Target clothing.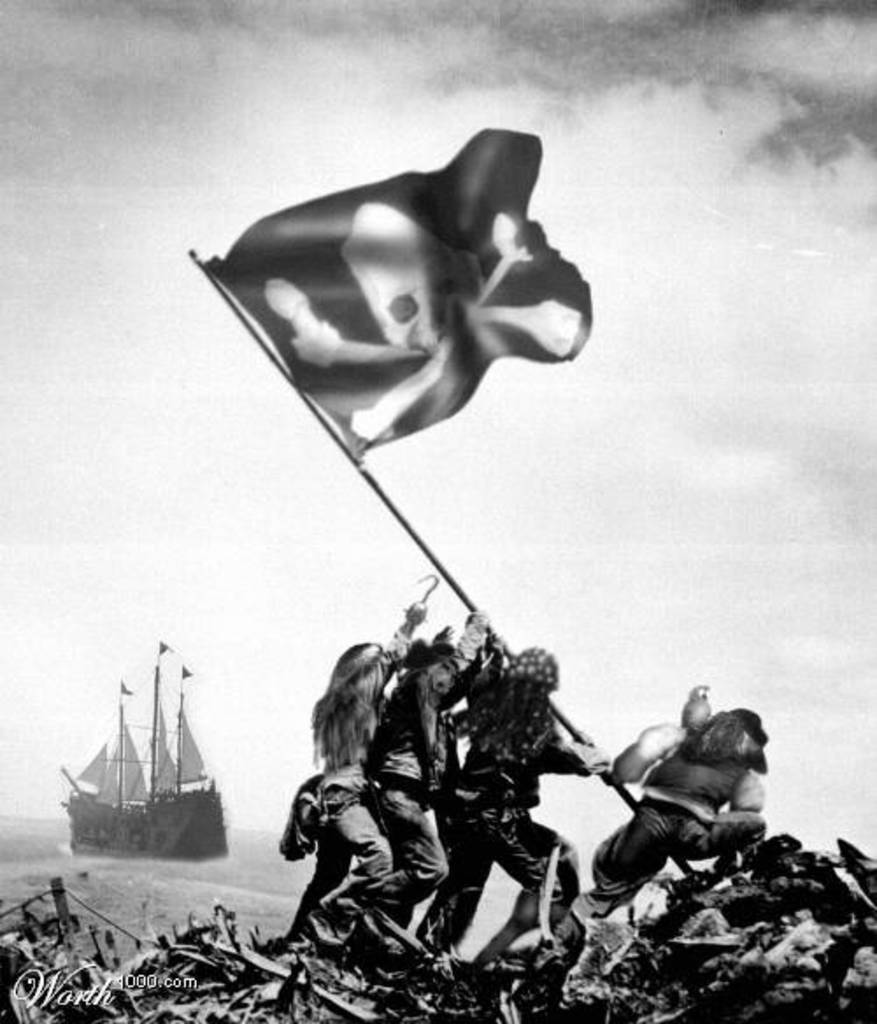
Target region: [x1=365, y1=635, x2=486, y2=915].
